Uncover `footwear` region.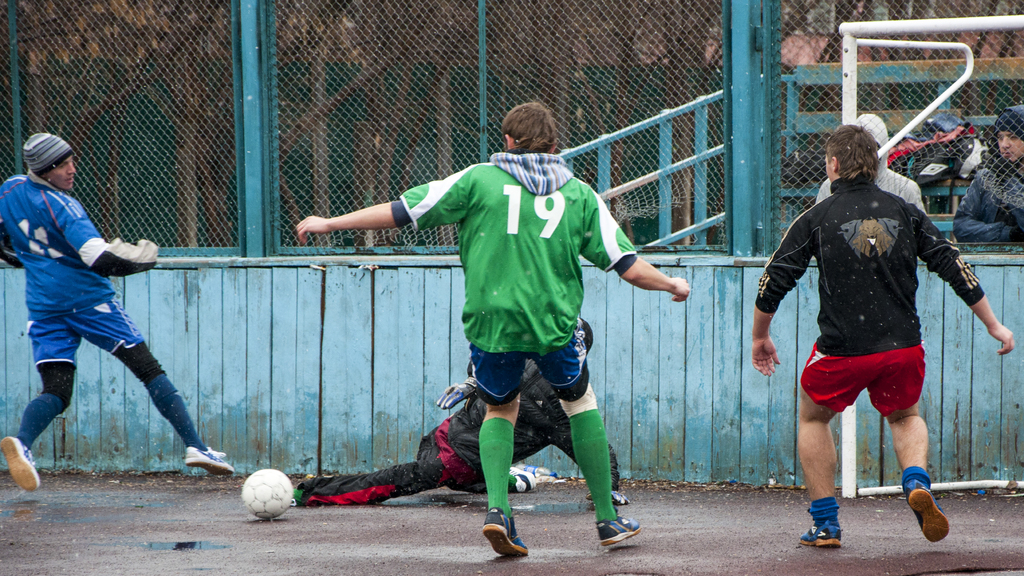
Uncovered: left=515, top=466, right=533, bottom=492.
